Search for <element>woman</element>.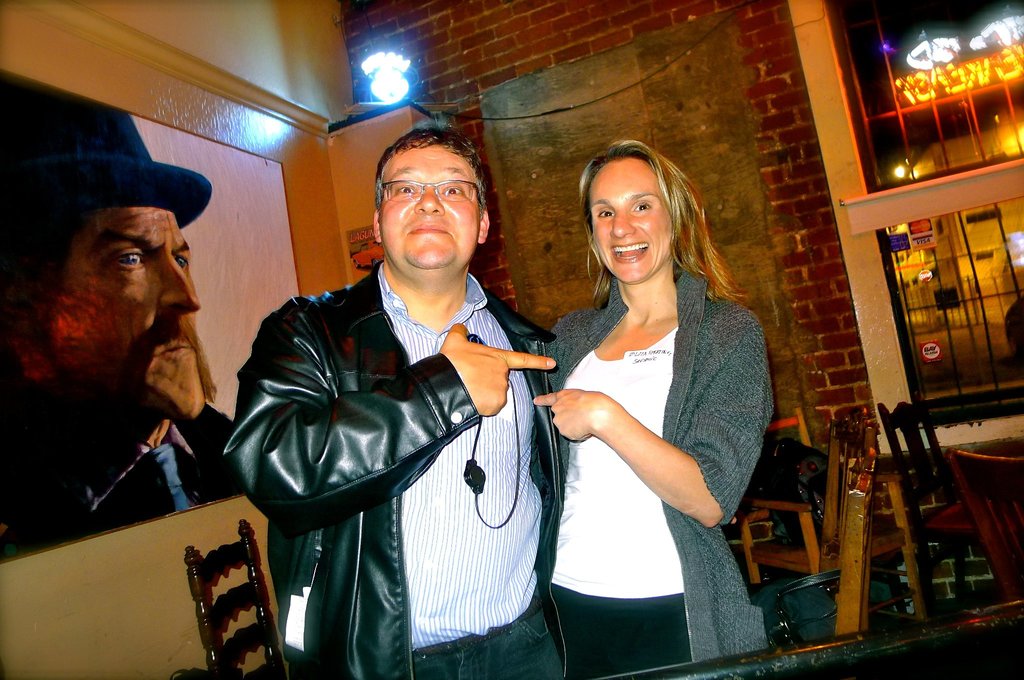
Found at [x1=533, y1=133, x2=785, y2=657].
